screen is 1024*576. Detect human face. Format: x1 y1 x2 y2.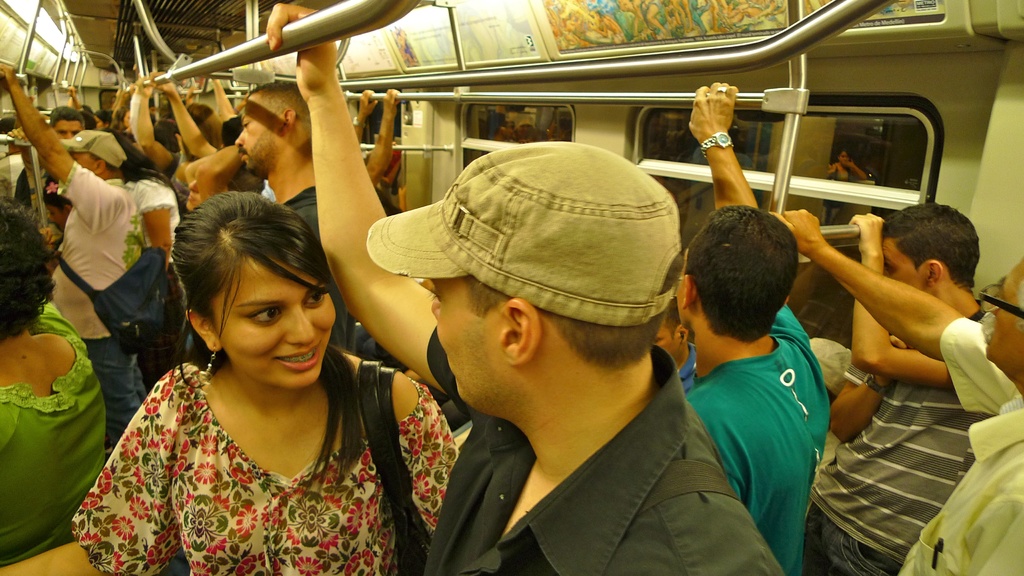
235 97 282 176.
